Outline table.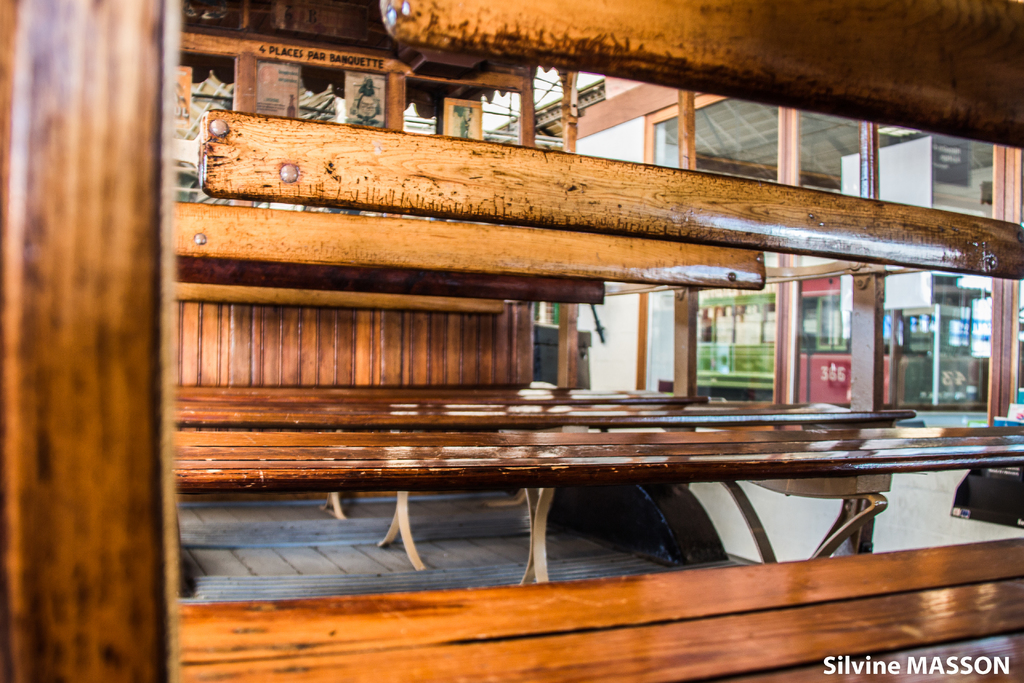
Outline: rect(164, 424, 1023, 570).
